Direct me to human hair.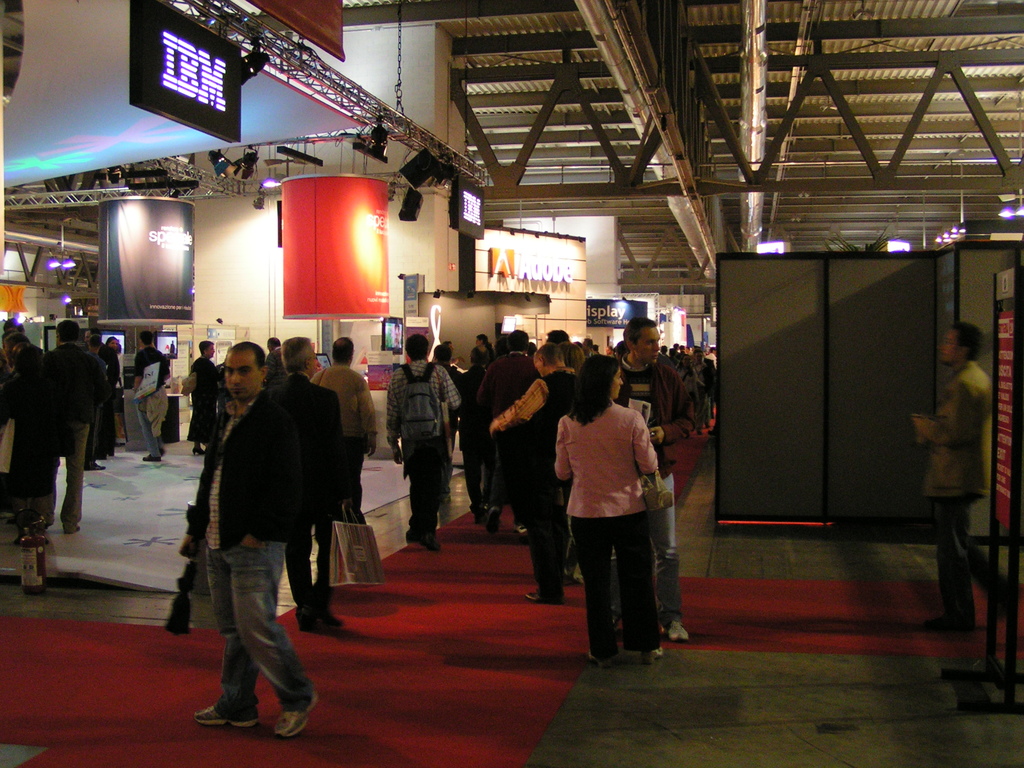
Direction: rect(140, 331, 152, 348).
